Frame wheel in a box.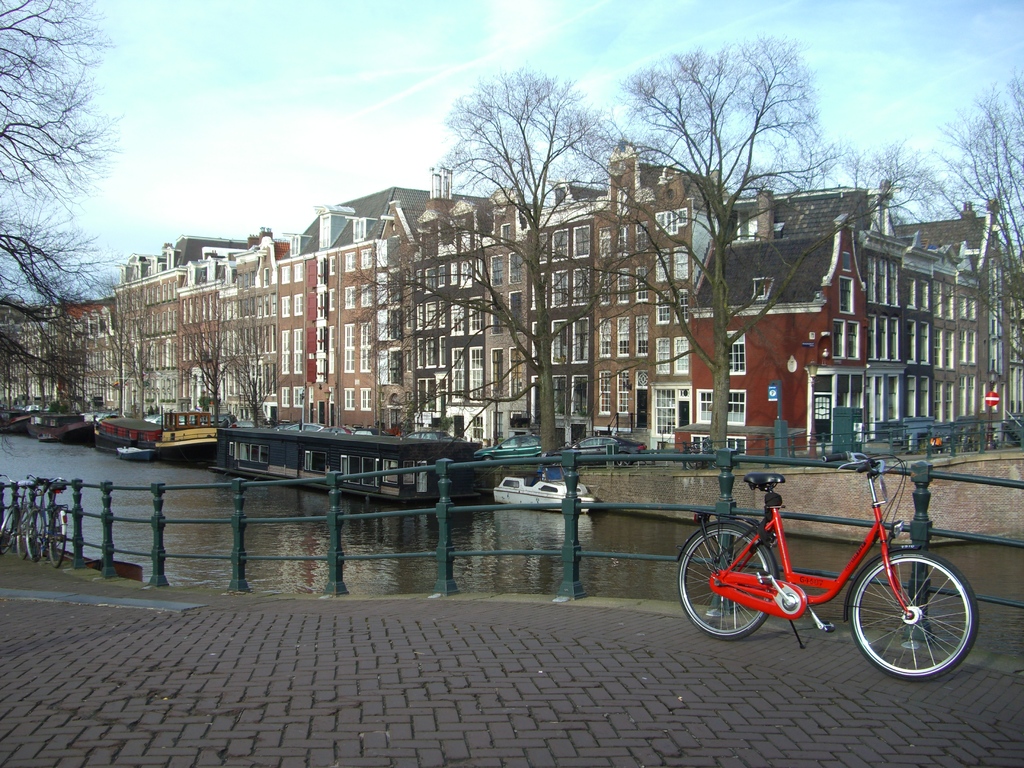
BBox(860, 564, 964, 683).
